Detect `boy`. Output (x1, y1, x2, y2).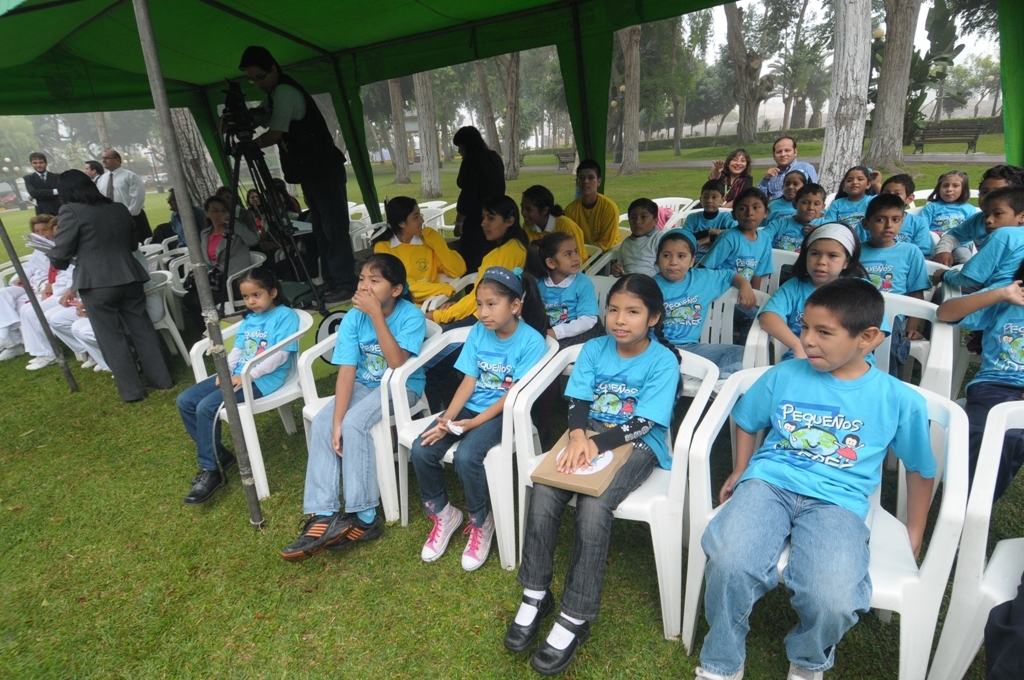
(699, 263, 946, 656).
